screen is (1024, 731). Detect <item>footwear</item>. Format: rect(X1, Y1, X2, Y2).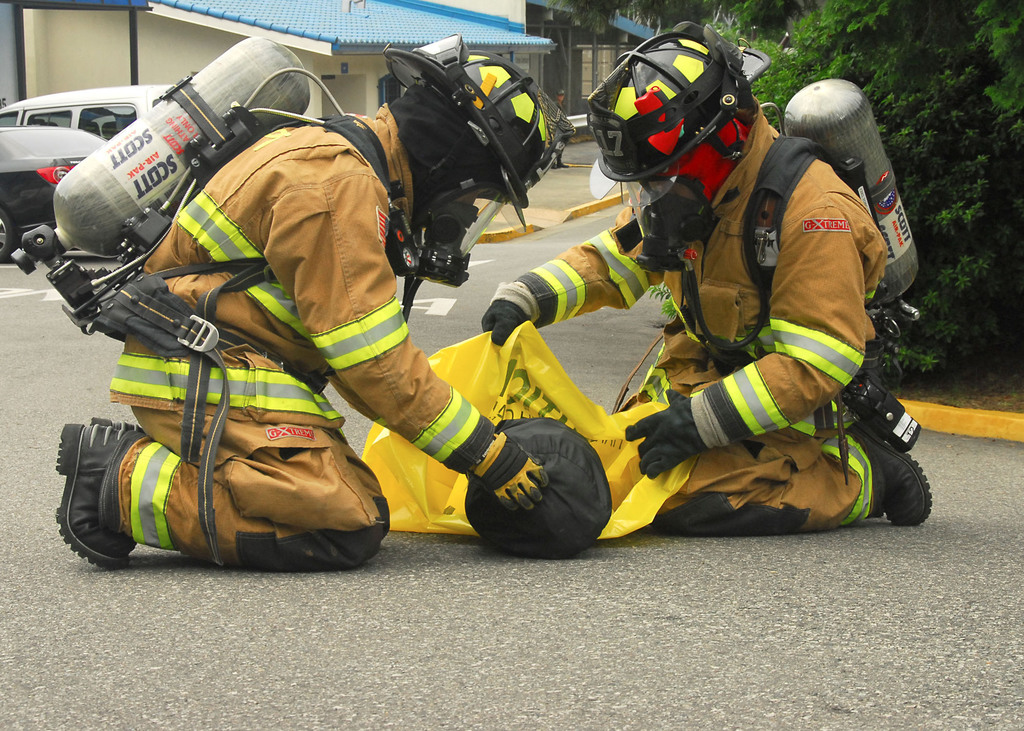
rect(847, 414, 934, 528).
